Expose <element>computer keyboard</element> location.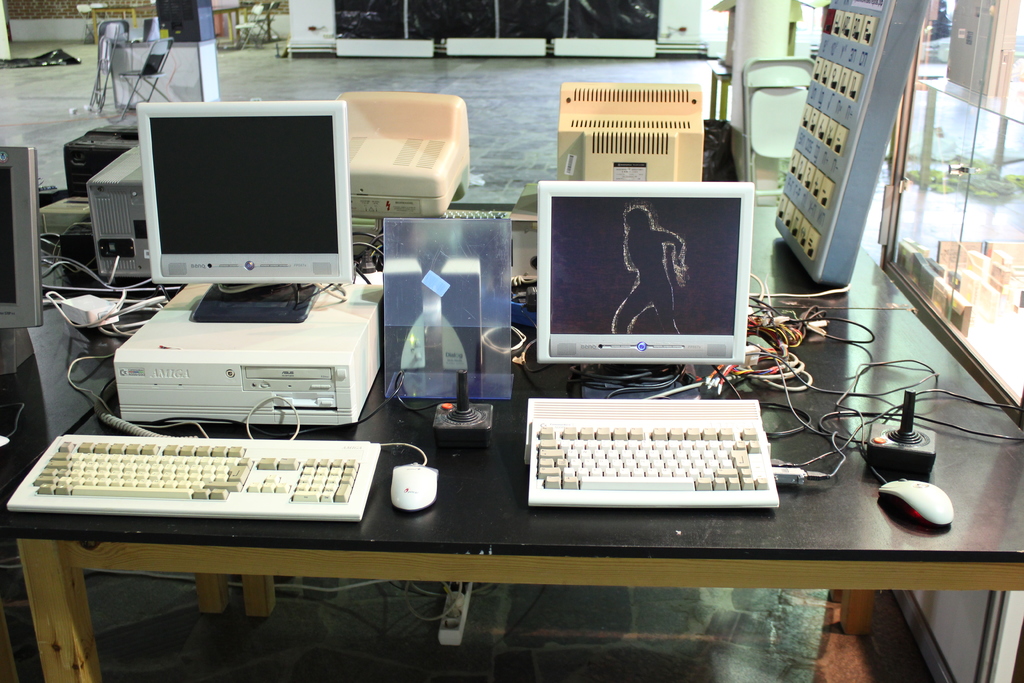
Exposed at Rect(524, 400, 779, 509).
